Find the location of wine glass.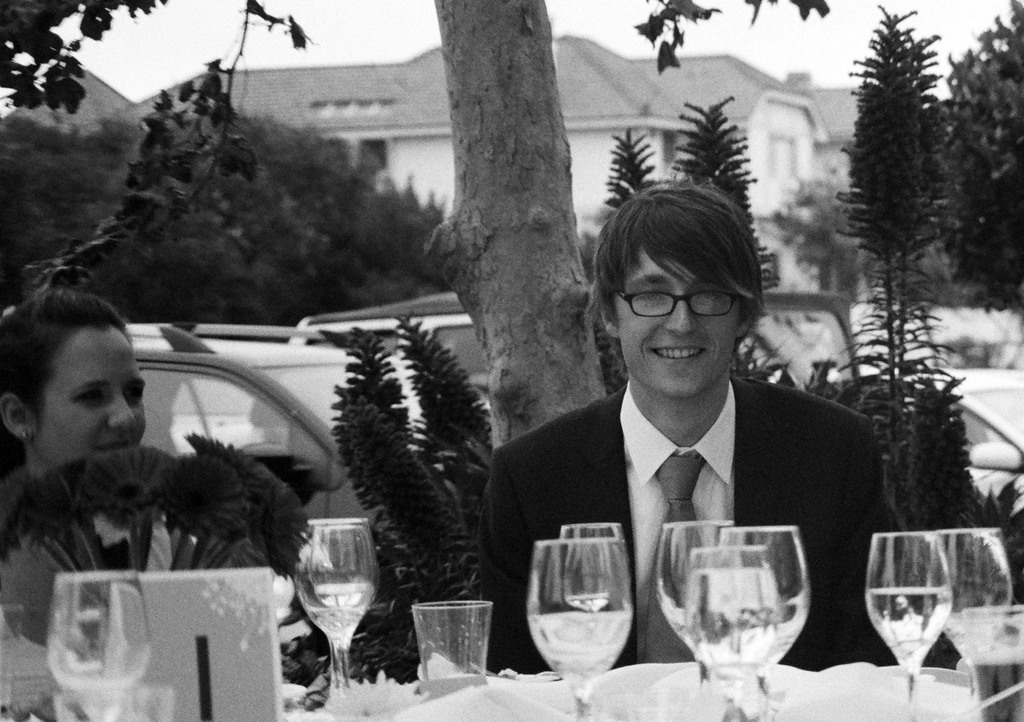
Location: detection(865, 531, 951, 716).
